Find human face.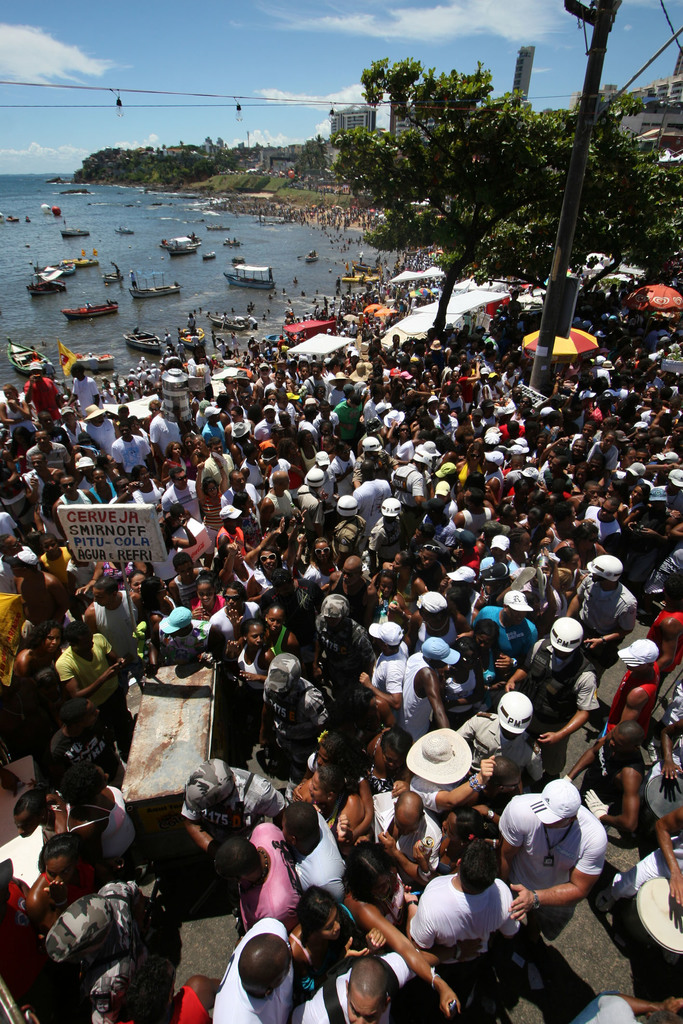
607/730/625/749.
